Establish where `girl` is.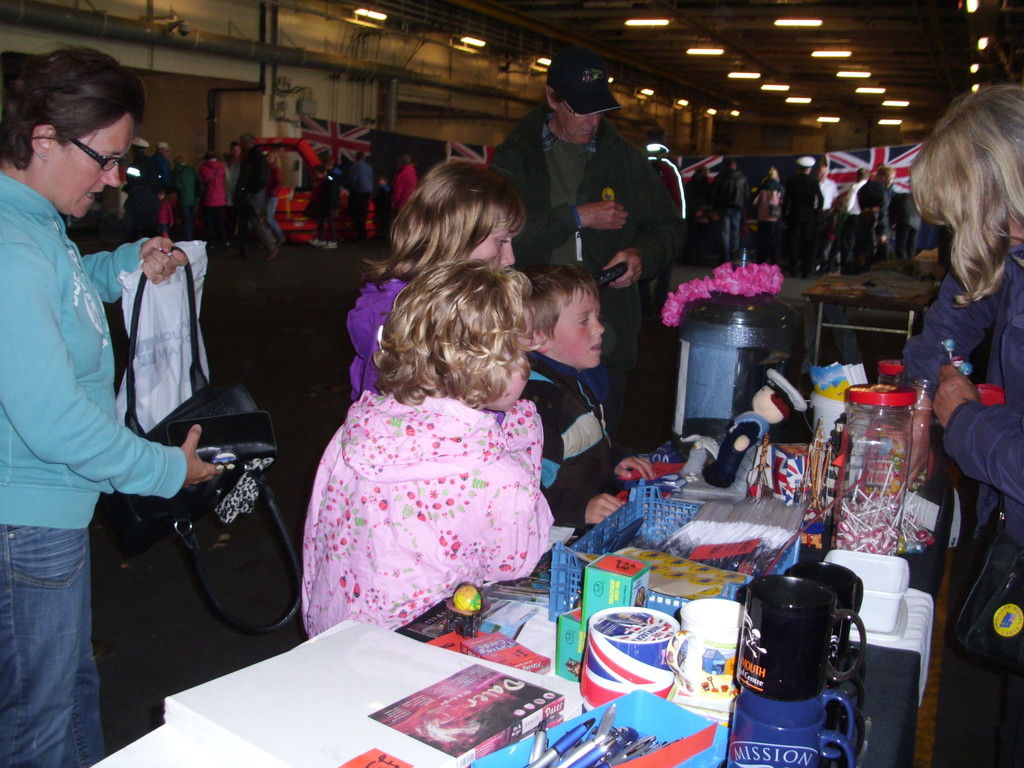
Established at (left=344, top=152, right=533, bottom=389).
